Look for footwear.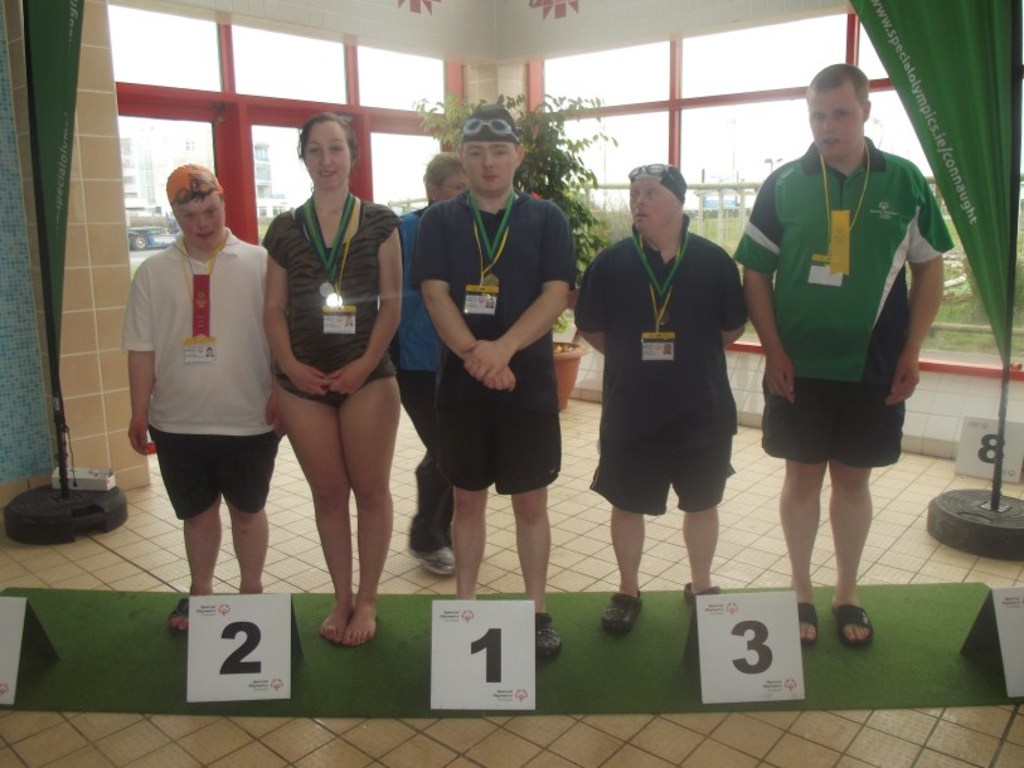
Found: x1=602 y1=578 x2=649 y2=636.
